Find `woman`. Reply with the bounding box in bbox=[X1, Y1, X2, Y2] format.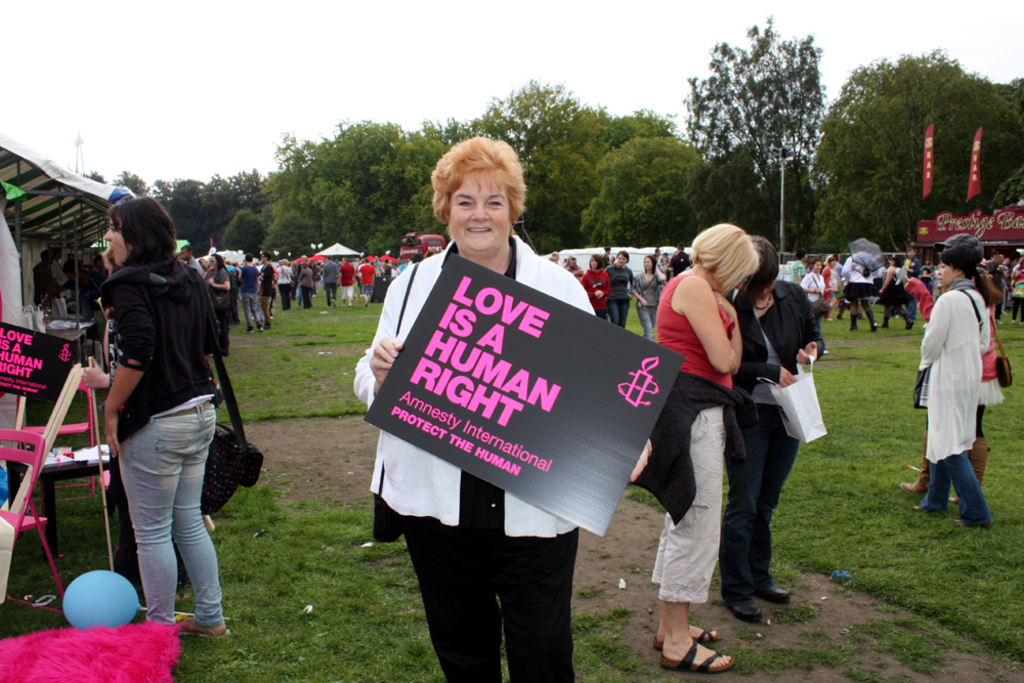
bbox=[722, 231, 834, 634].
